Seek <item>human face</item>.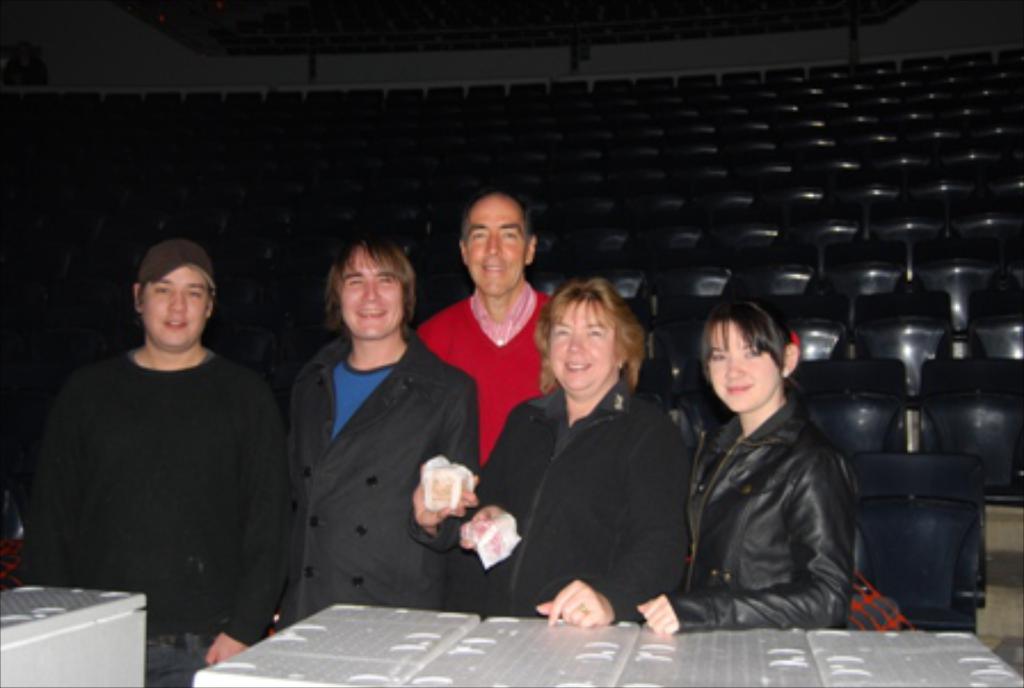
(551, 299, 622, 389).
